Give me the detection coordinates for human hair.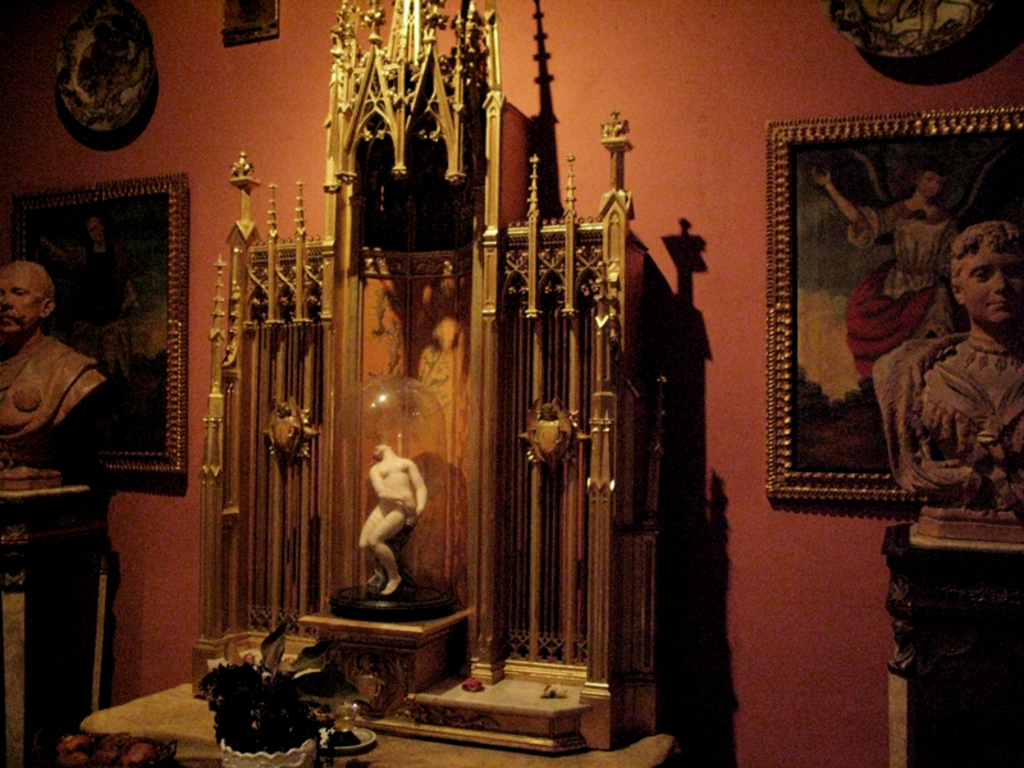
<box>952,216,1023,252</box>.
